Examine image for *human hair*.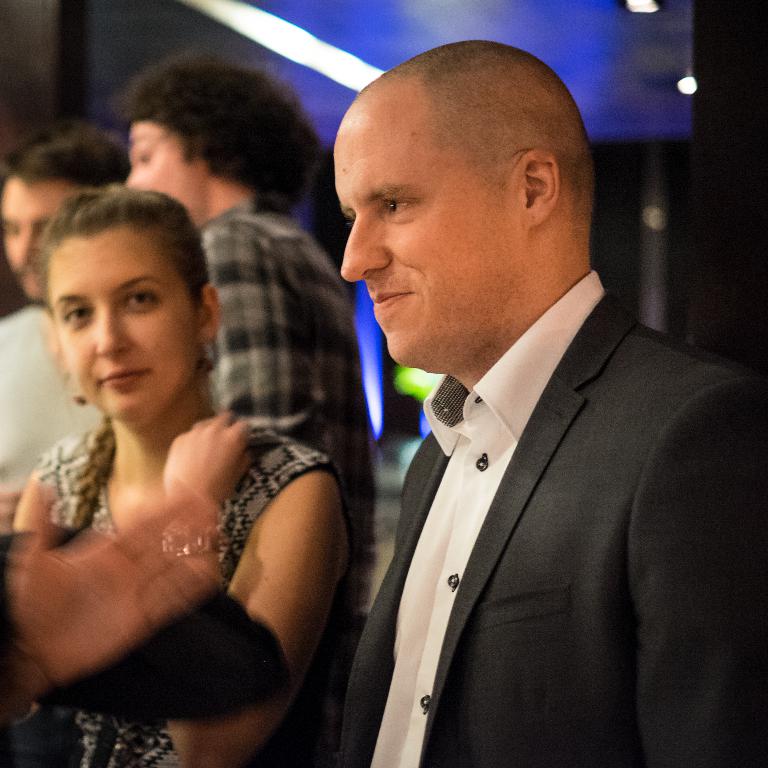
Examination result: bbox(1, 122, 130, 194).
